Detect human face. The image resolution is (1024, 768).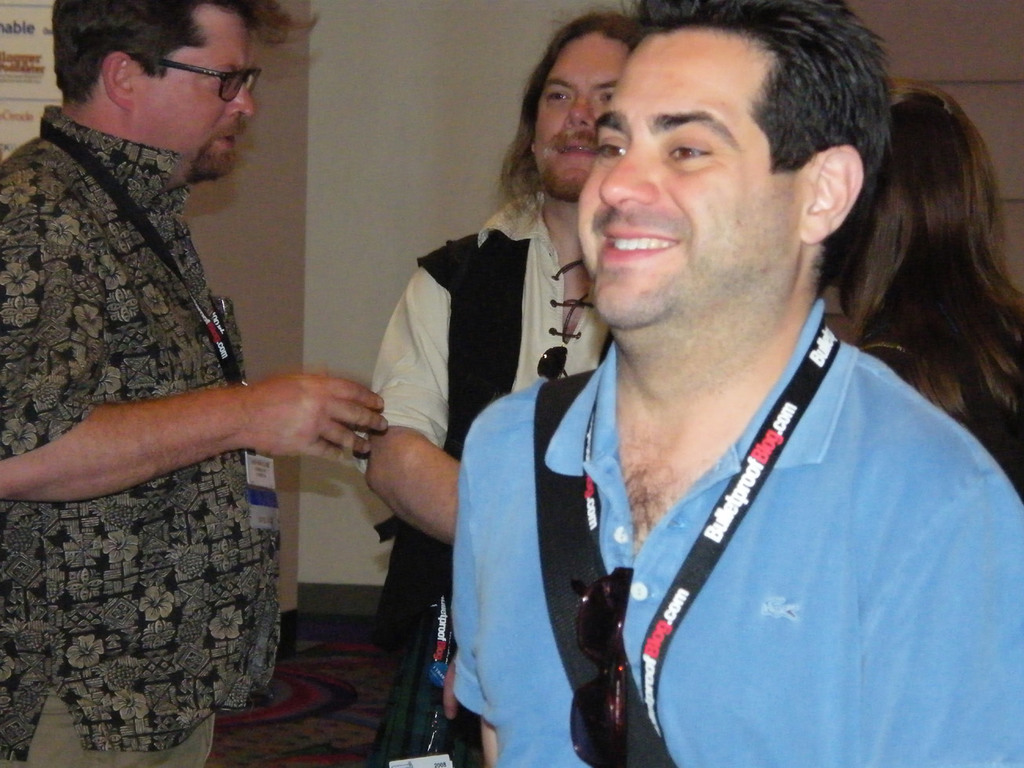
BBox(128, 18, 256, 176).
